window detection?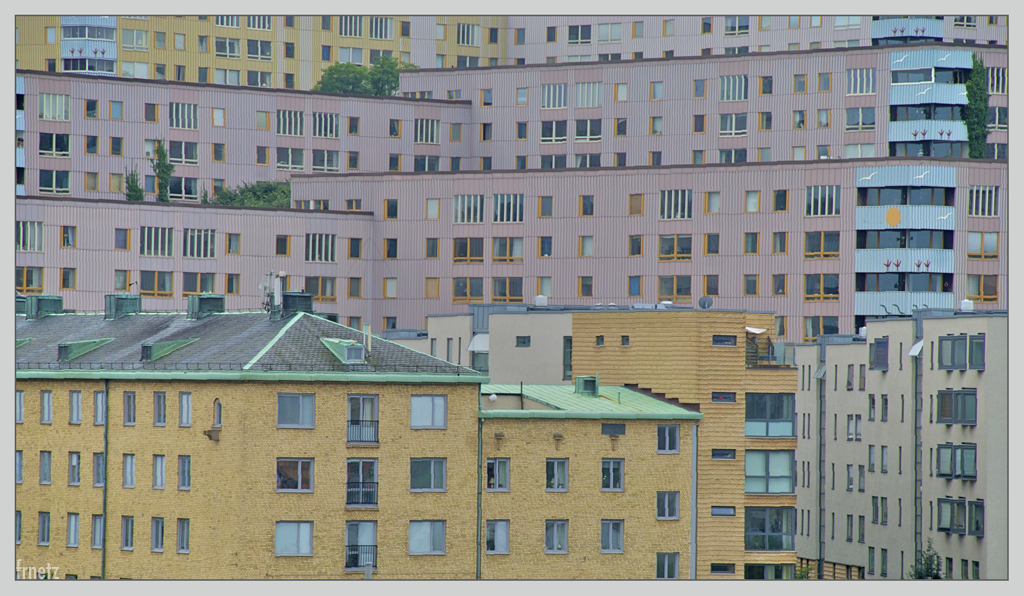
413/392/448/429
